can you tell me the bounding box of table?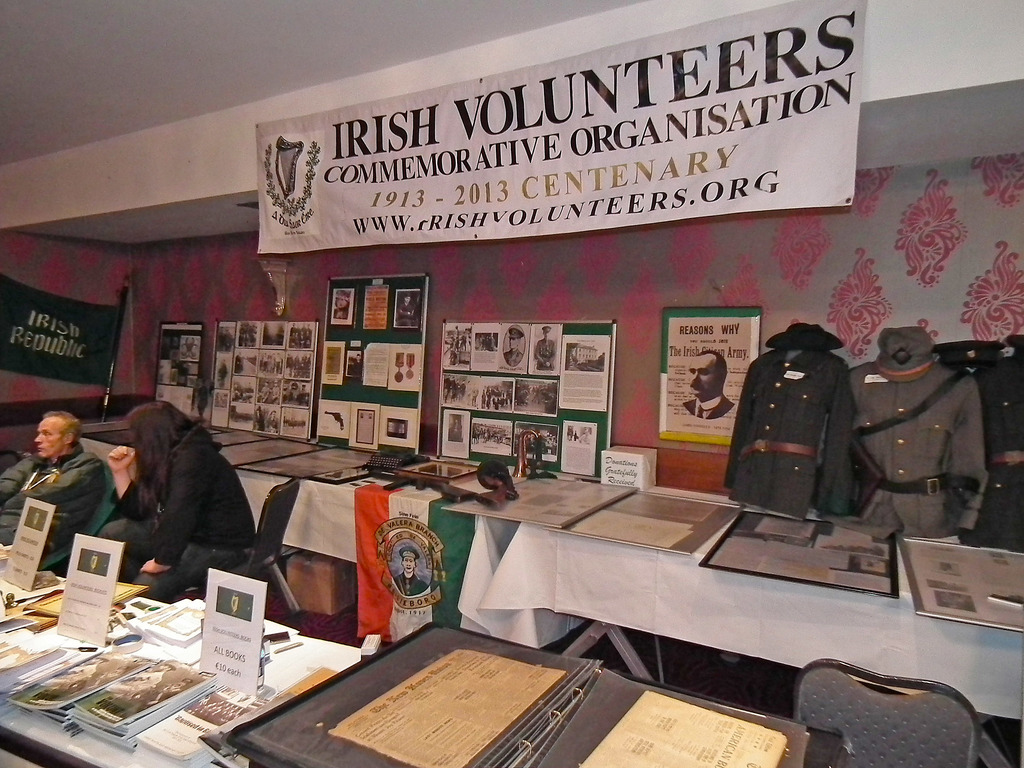
[0,531,381,767].
